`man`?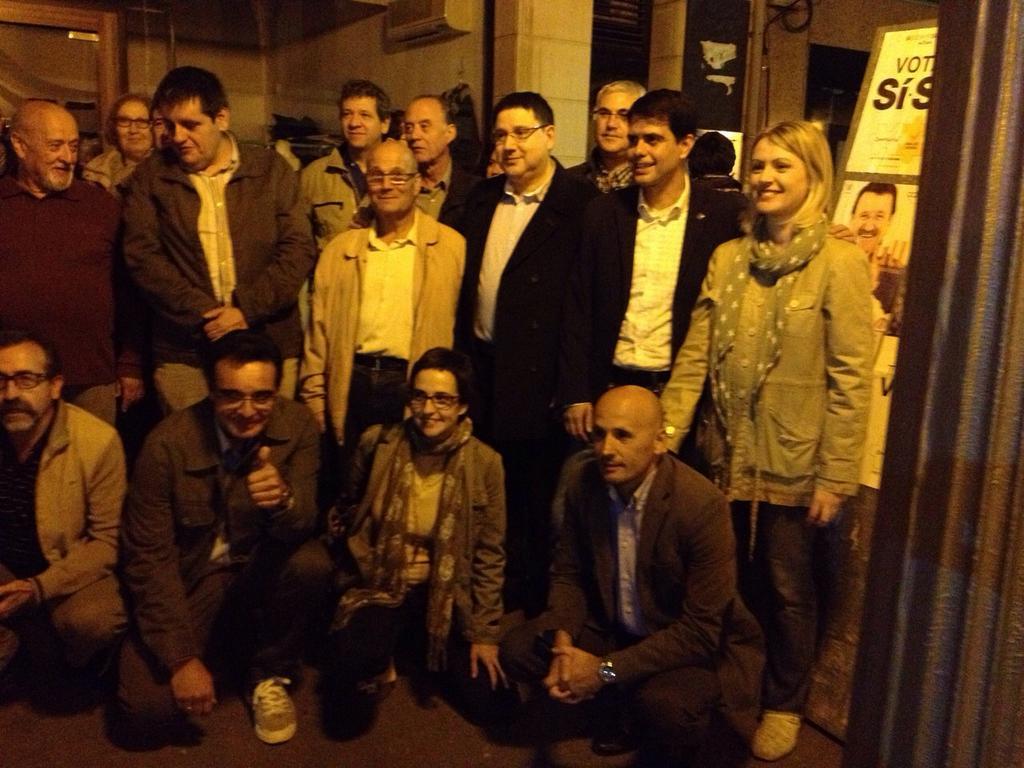
left=563, top=87, right=746, bottom=440
